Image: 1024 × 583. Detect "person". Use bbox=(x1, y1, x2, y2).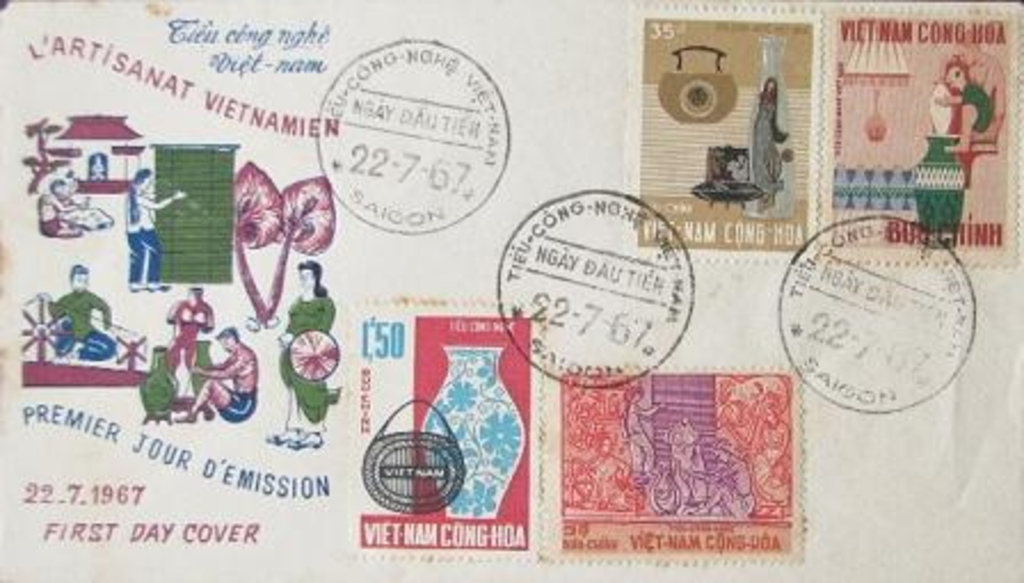
bbox=(46, 258, 112, 357).
